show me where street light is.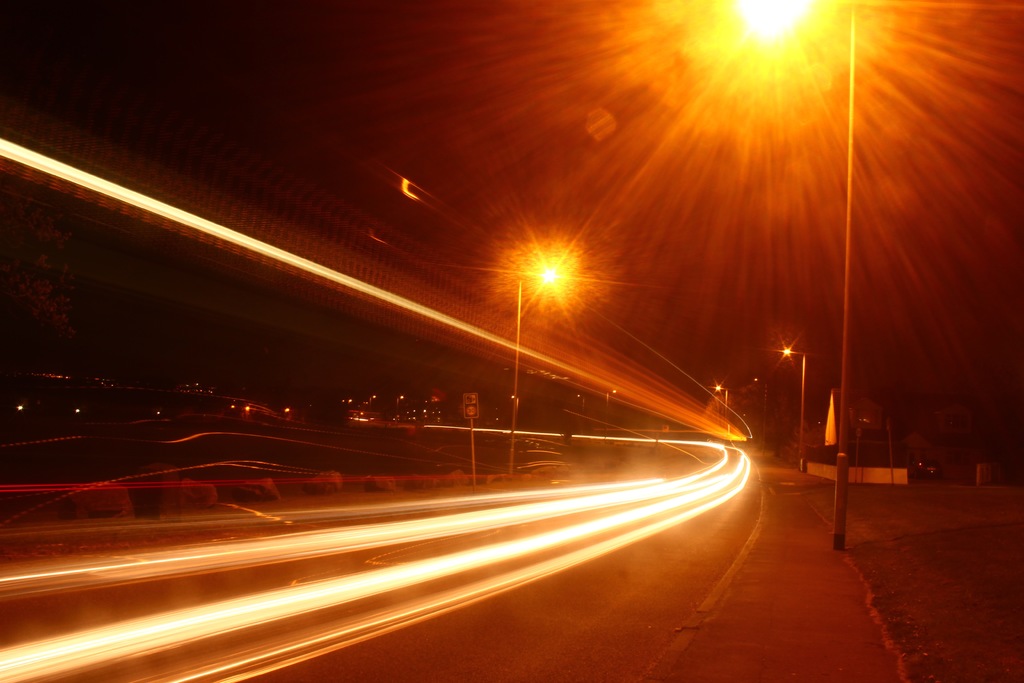
street light is at <box>604,389,613,410</box>.
